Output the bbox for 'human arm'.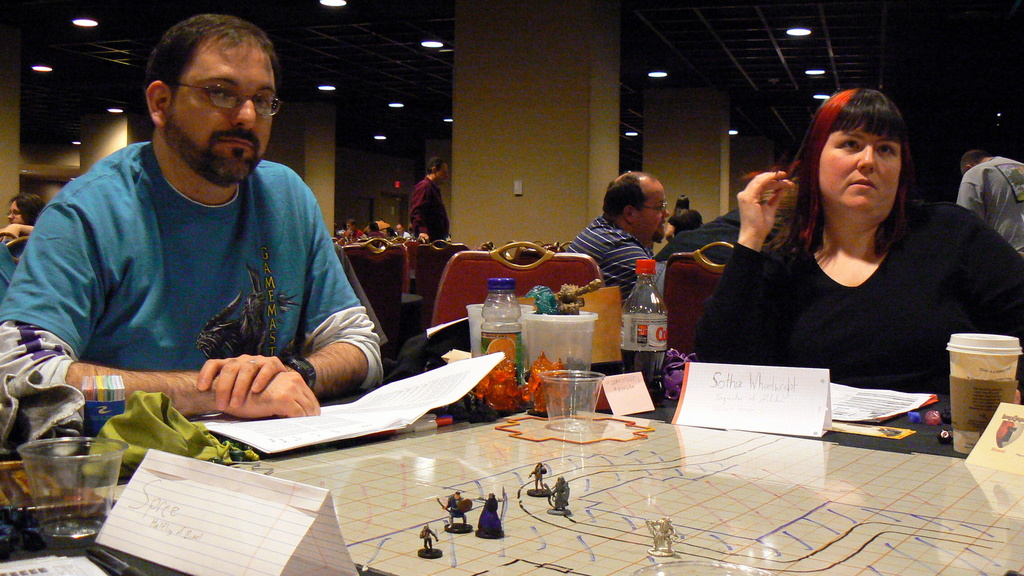
pyautogui.locateOnScreen(0, 185, 320, 420).
